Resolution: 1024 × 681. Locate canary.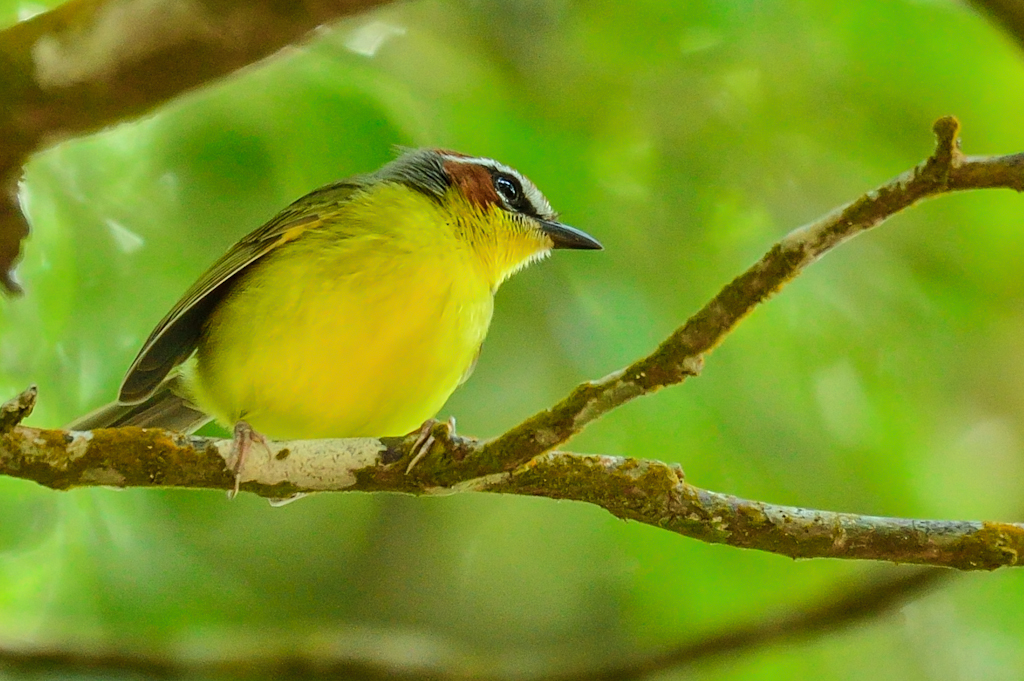
crop(63, 134, 600, 500).
